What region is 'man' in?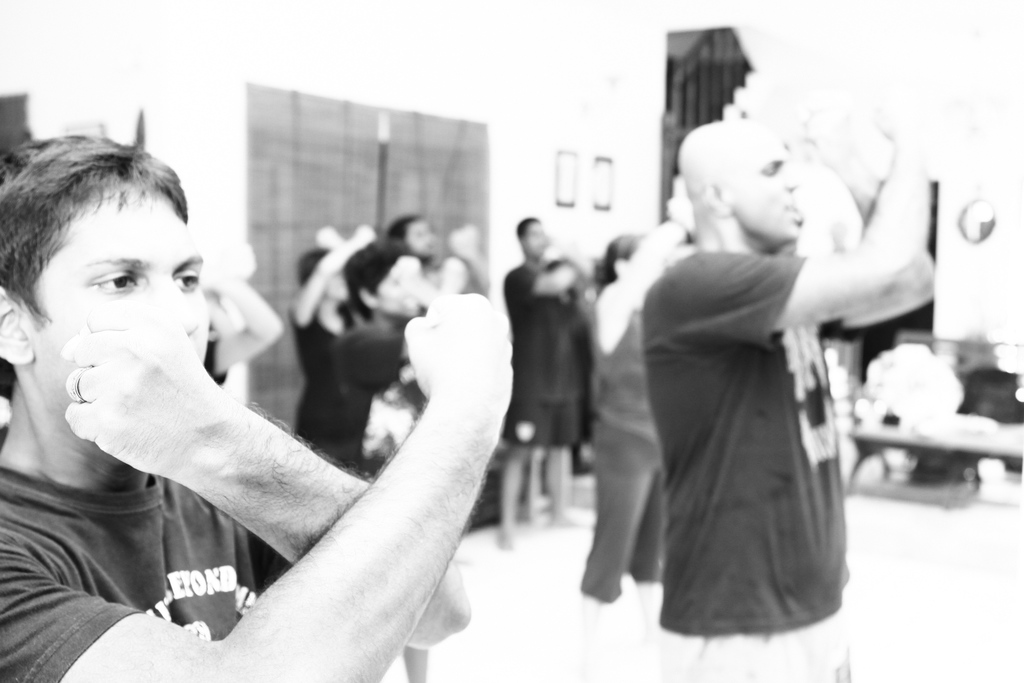
bbox=[497, 213, 598, 535].
